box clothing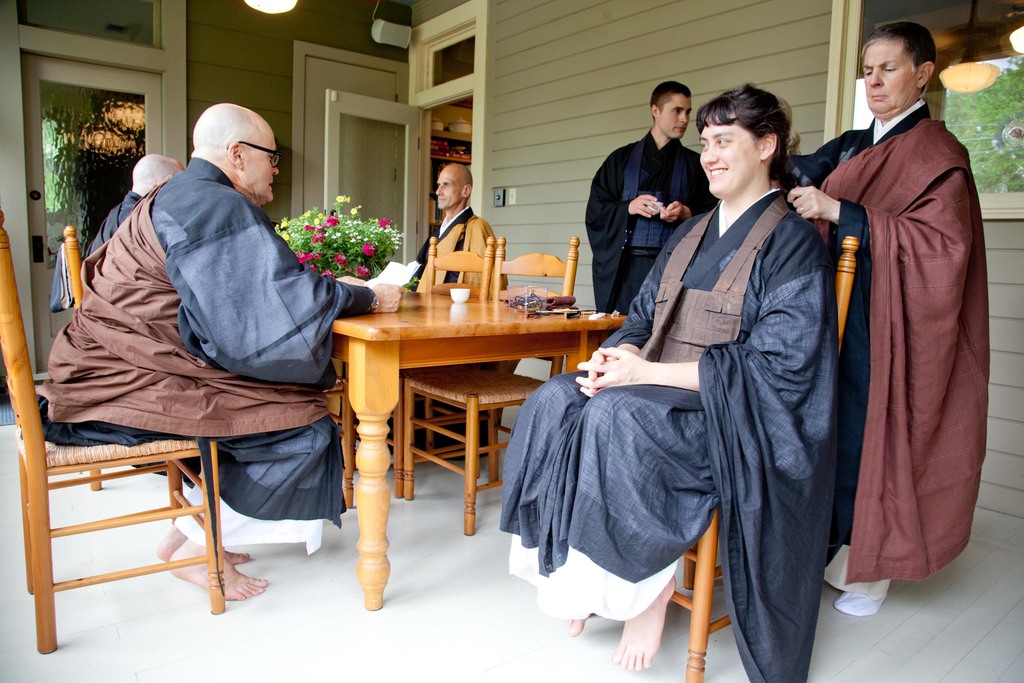
left=29, top=156, right=380, bottom=555
